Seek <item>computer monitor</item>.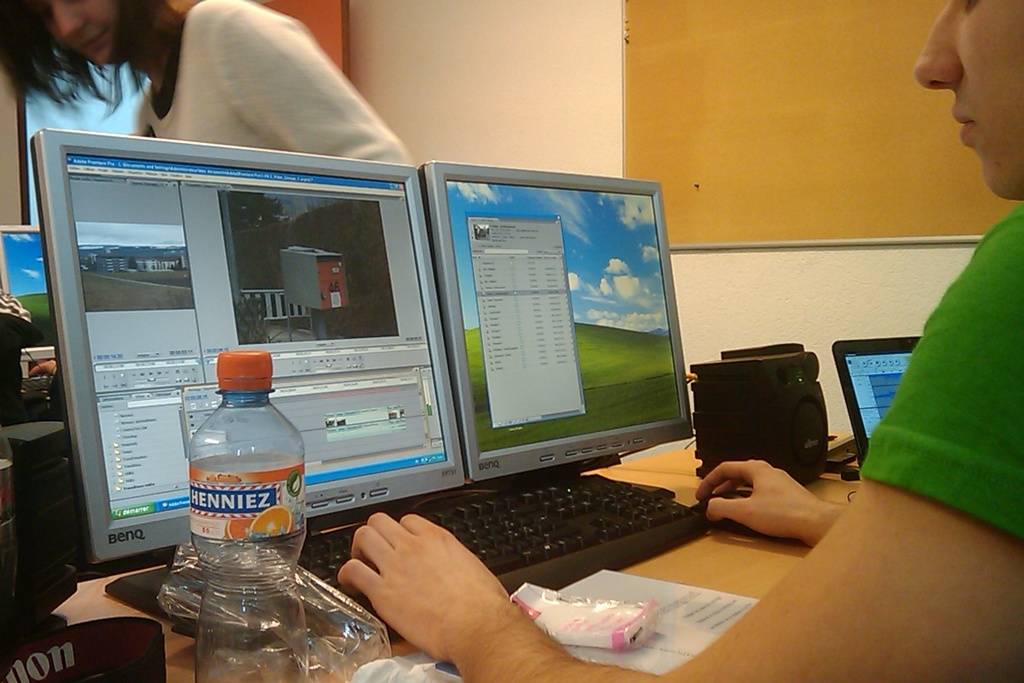
bbox(30, 130, 464, 625).
